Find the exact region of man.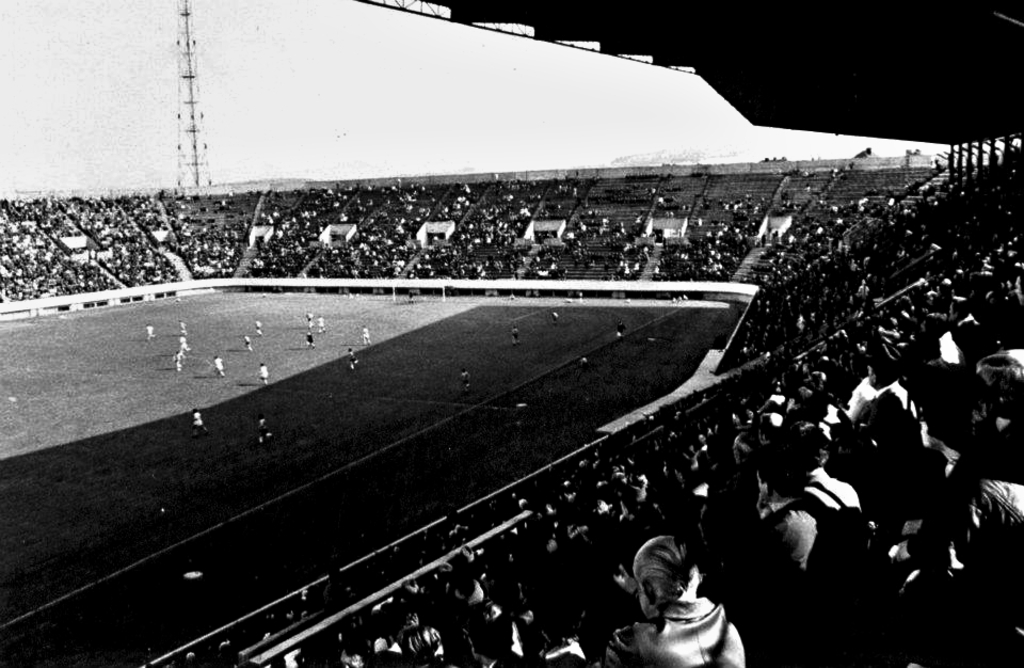
Exact region: [left=511, top=327, right=515, bottom=344].
